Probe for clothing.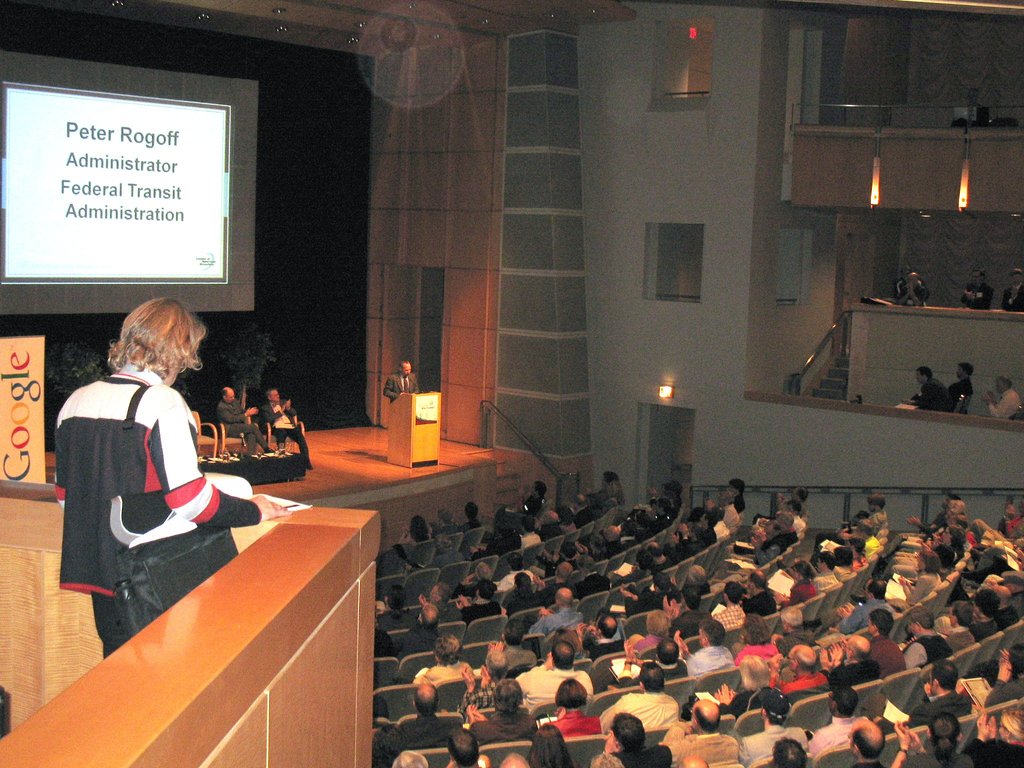
Probe result: bbox=(812, 570, 837, 596).
